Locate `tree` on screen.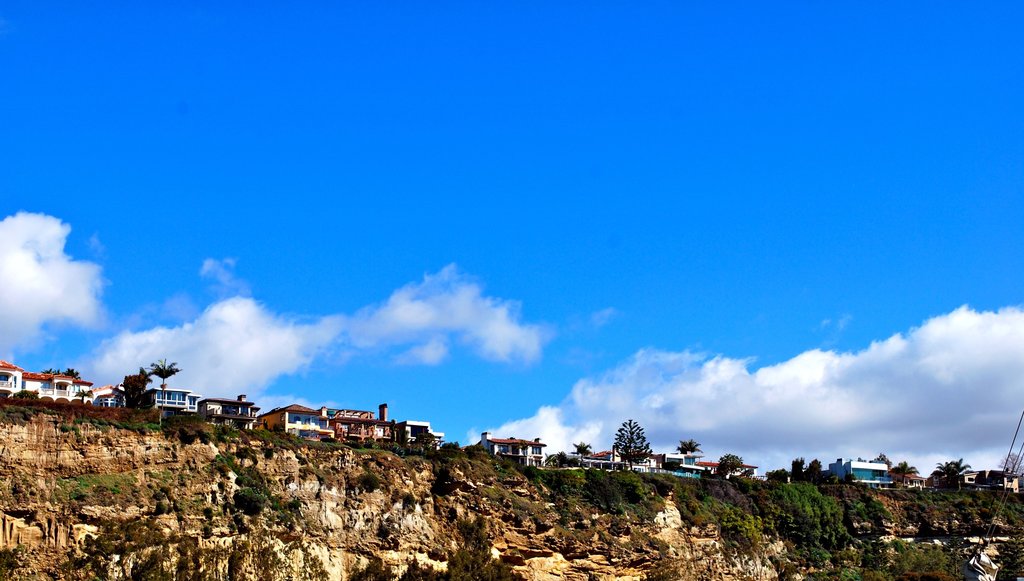
On screen at 612, 417, 655, 474.
